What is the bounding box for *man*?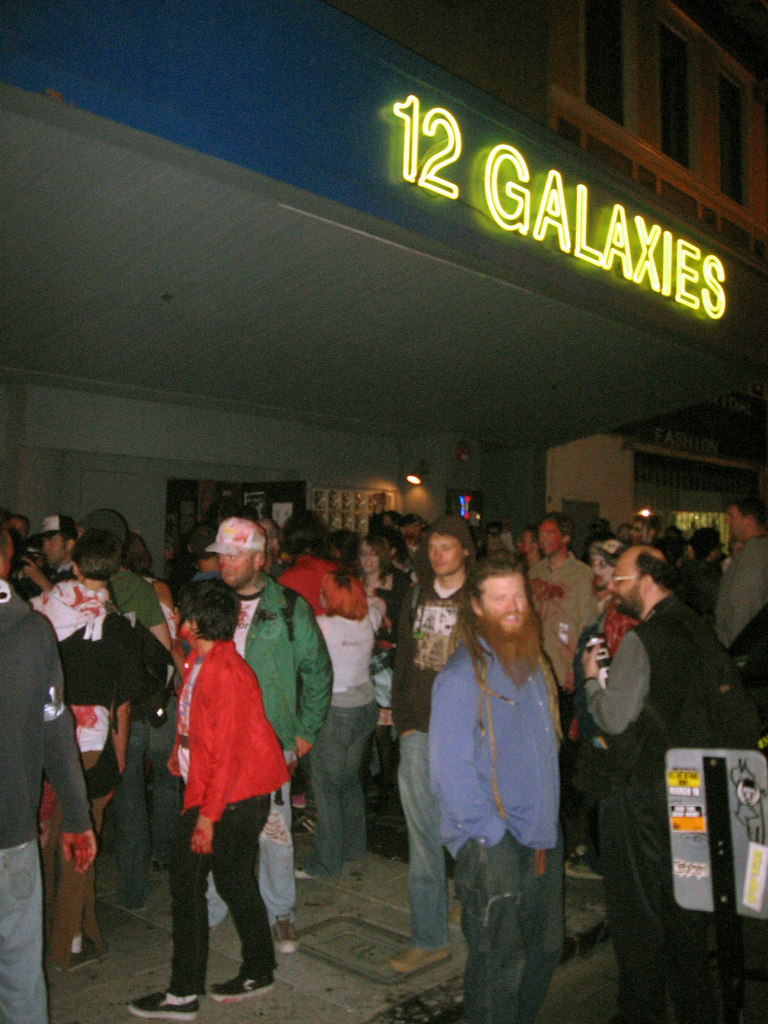
detection(518, 505, 591, 708).
